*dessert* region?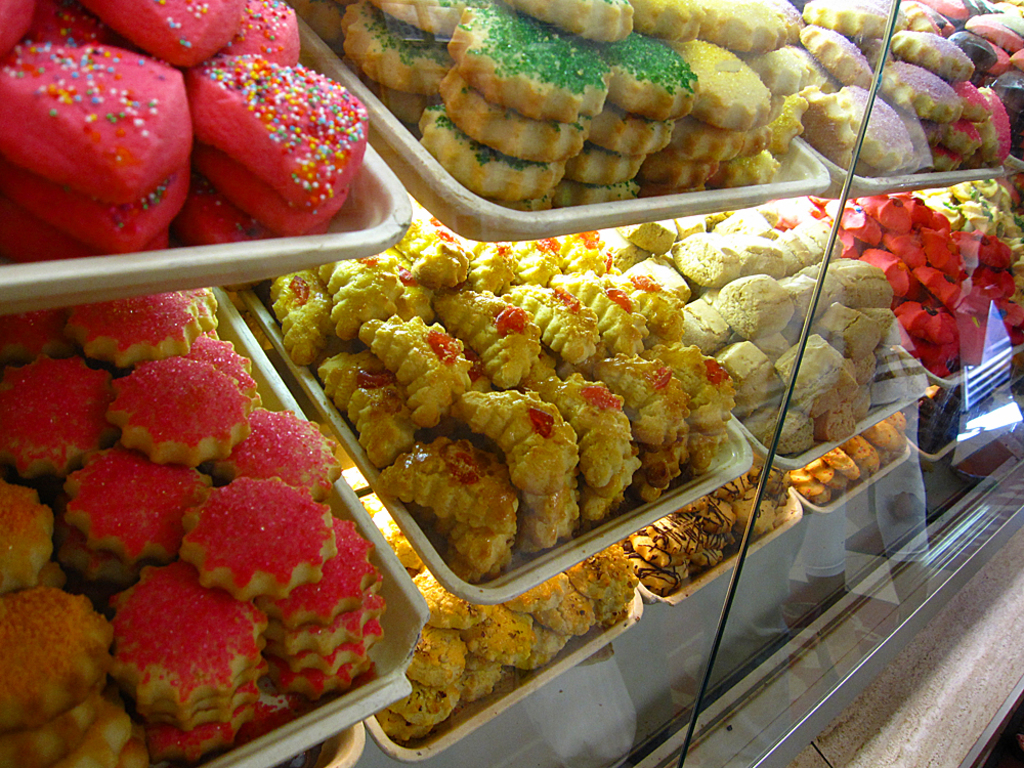
[605, 29, 698, 115]
